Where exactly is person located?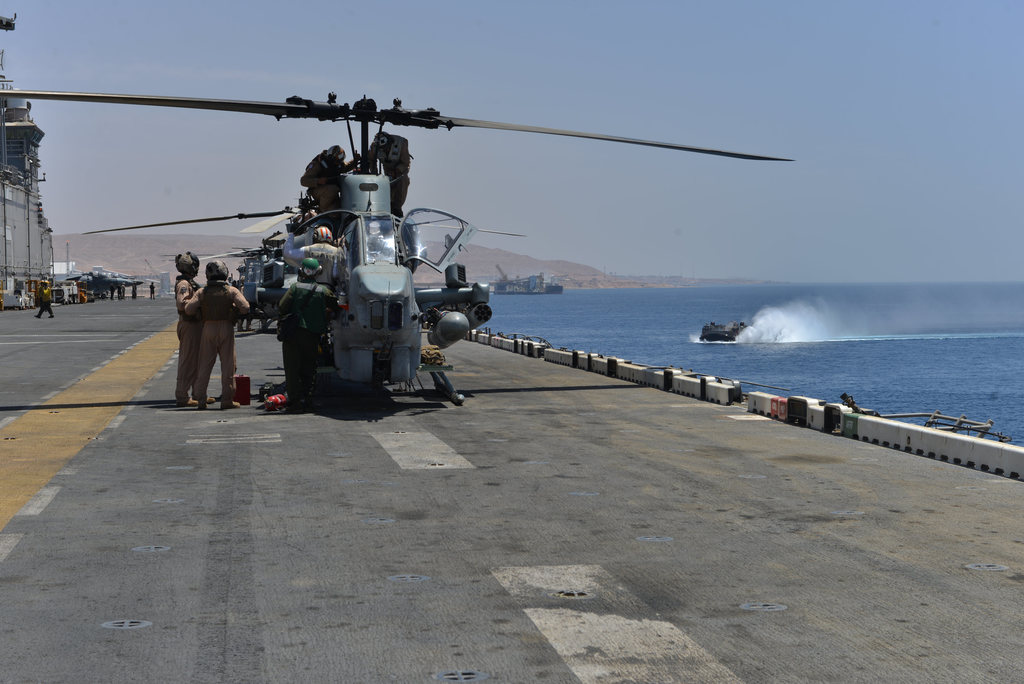
Its bounding box is bbox(271, 256, 346, 407).
